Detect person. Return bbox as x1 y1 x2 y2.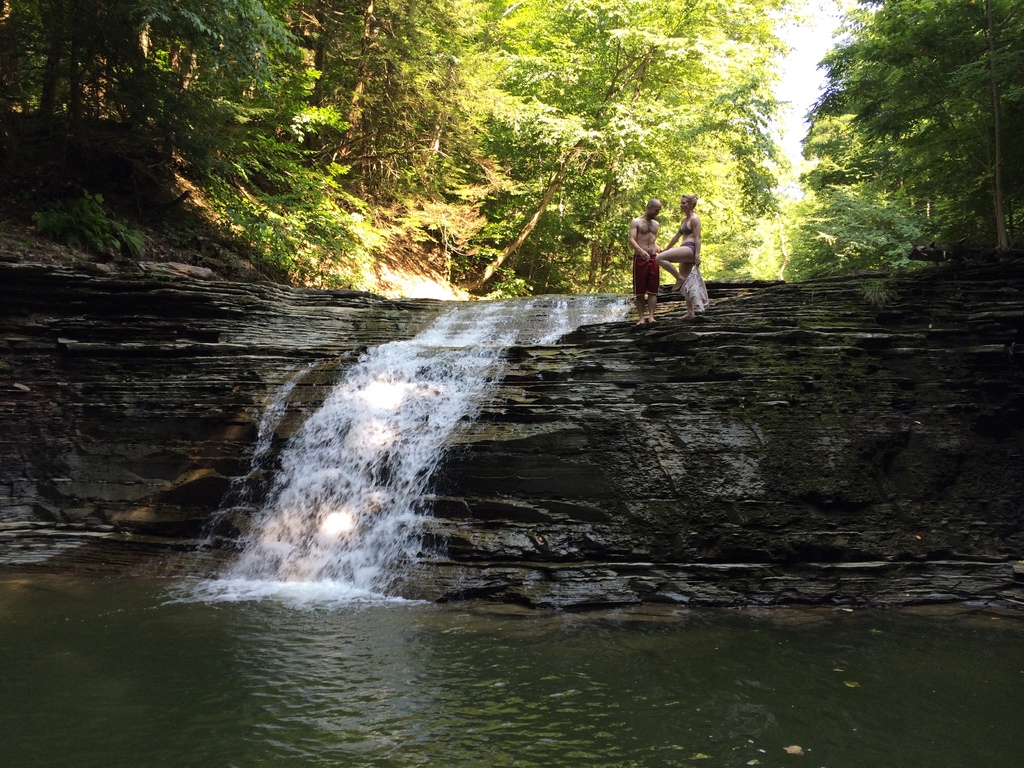
653 189 695 294.
